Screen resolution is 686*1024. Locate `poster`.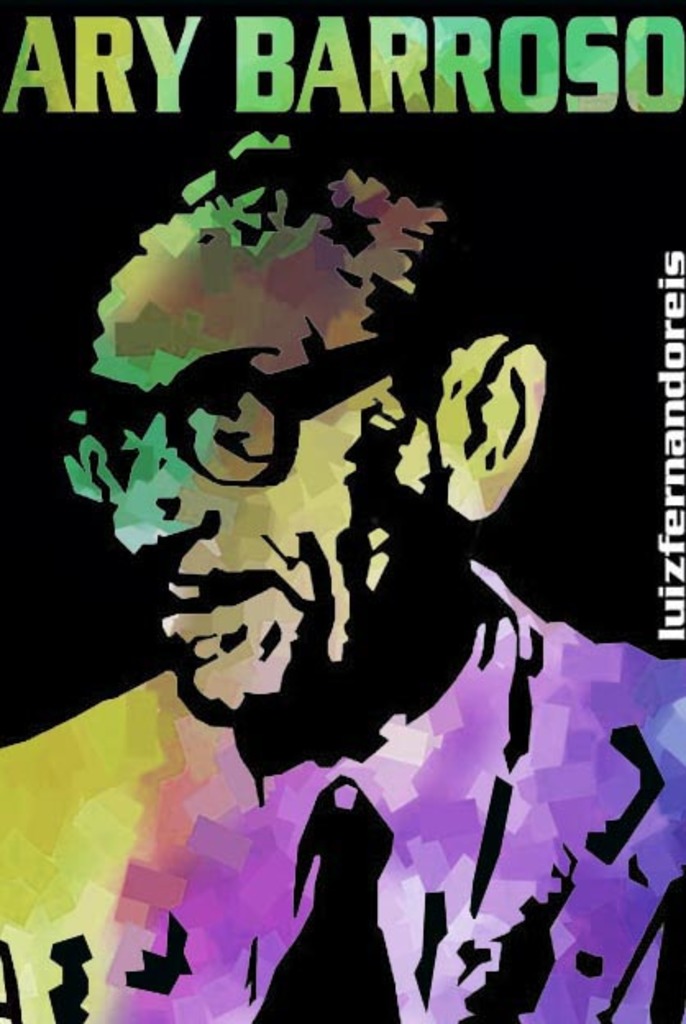
locate(0, 0, 684, 1022).
